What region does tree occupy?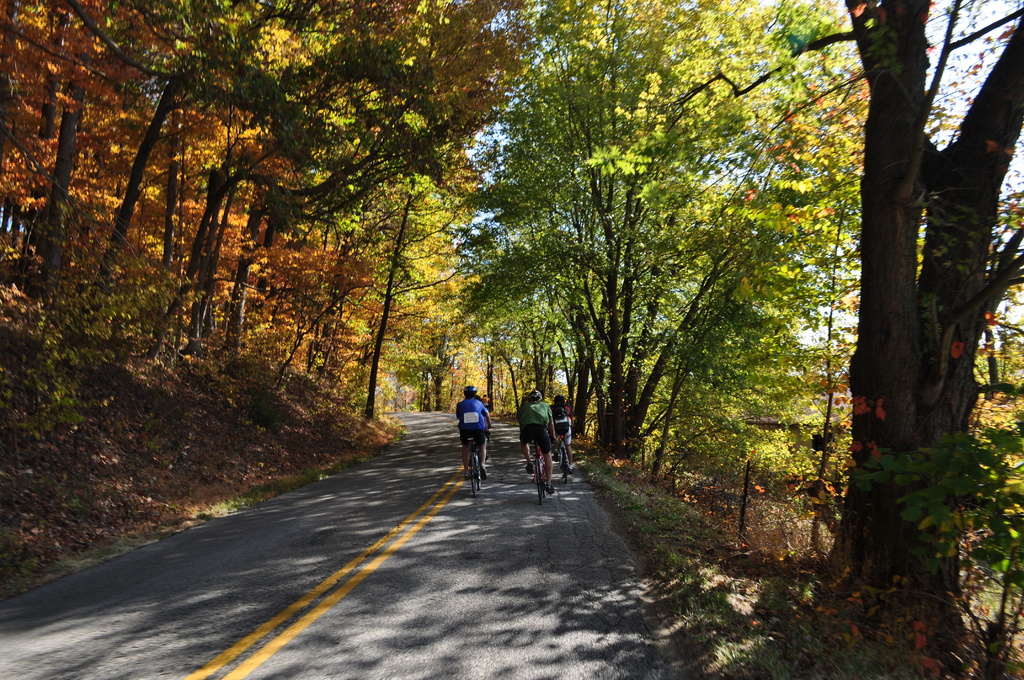
<bbox>440, 0, 847, 476</bbox>.
